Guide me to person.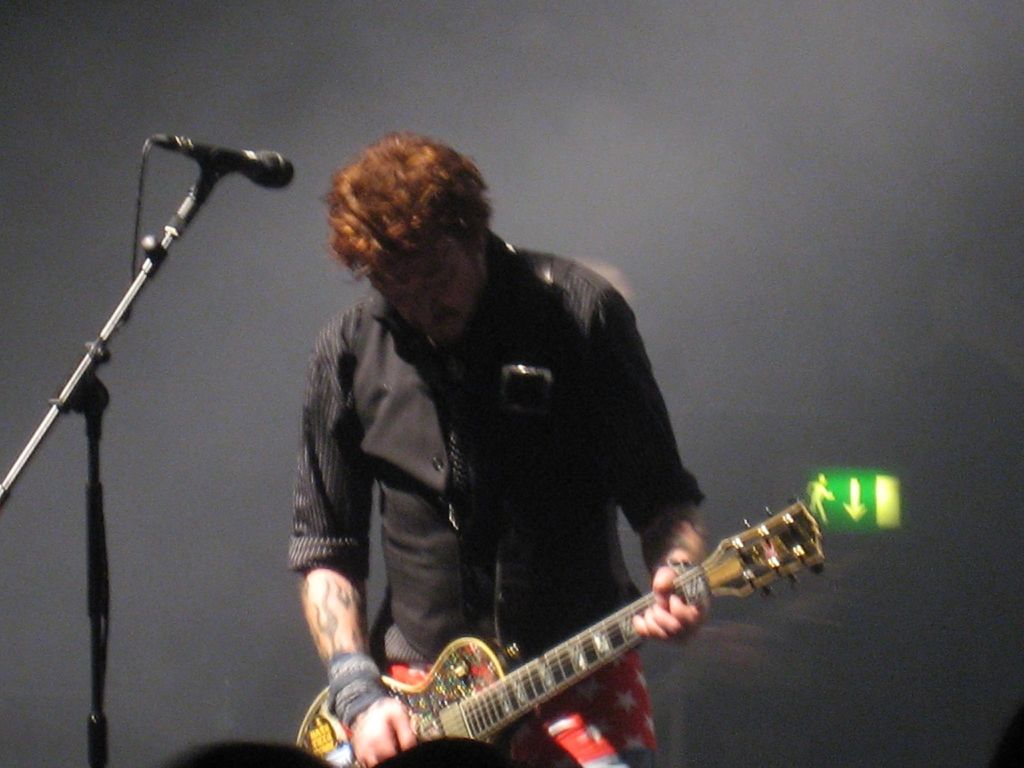
Guidance: pyautogui.locateOnScreen(288, 130, 708, 767).
